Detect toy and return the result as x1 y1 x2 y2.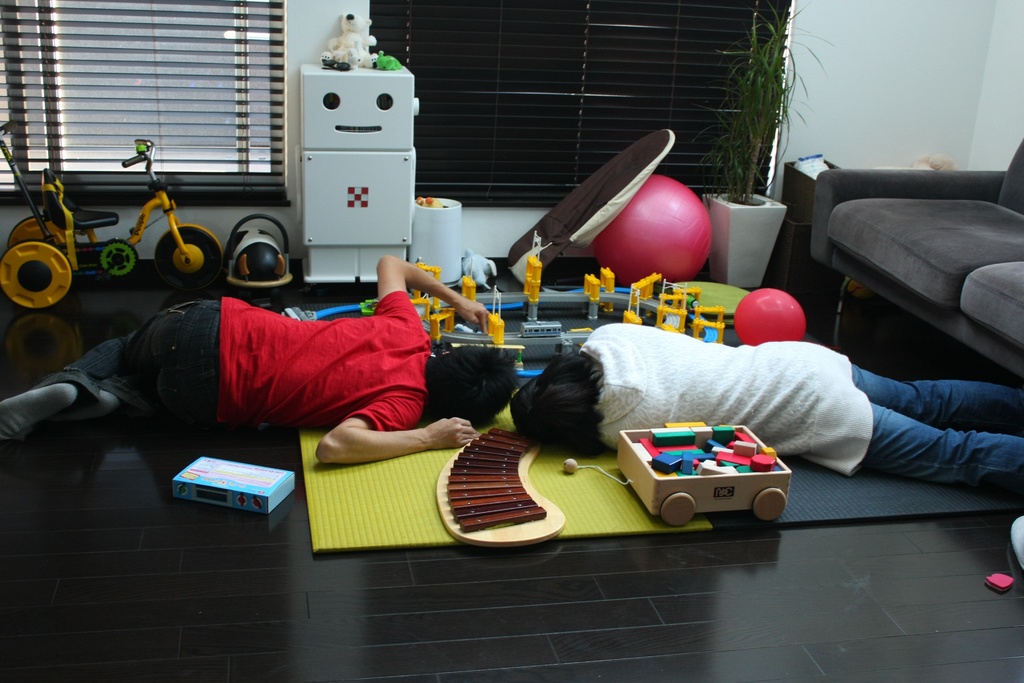
604 428 809 524.
